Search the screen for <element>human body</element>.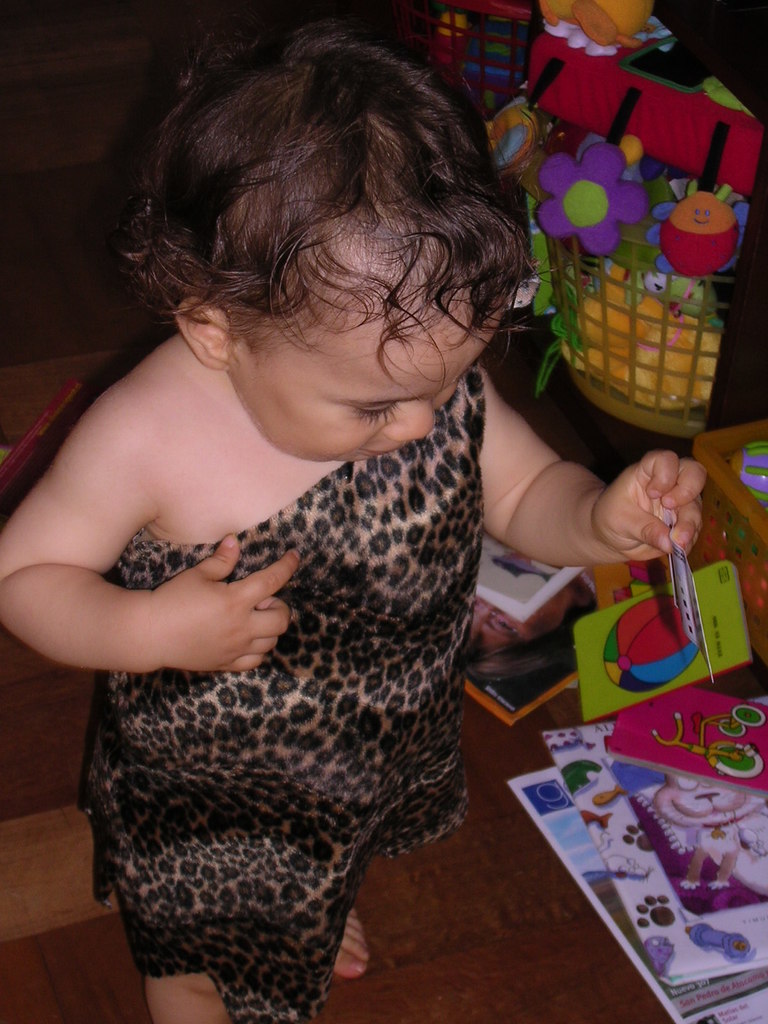
Found at detection(3, 31, 541, 1022).
